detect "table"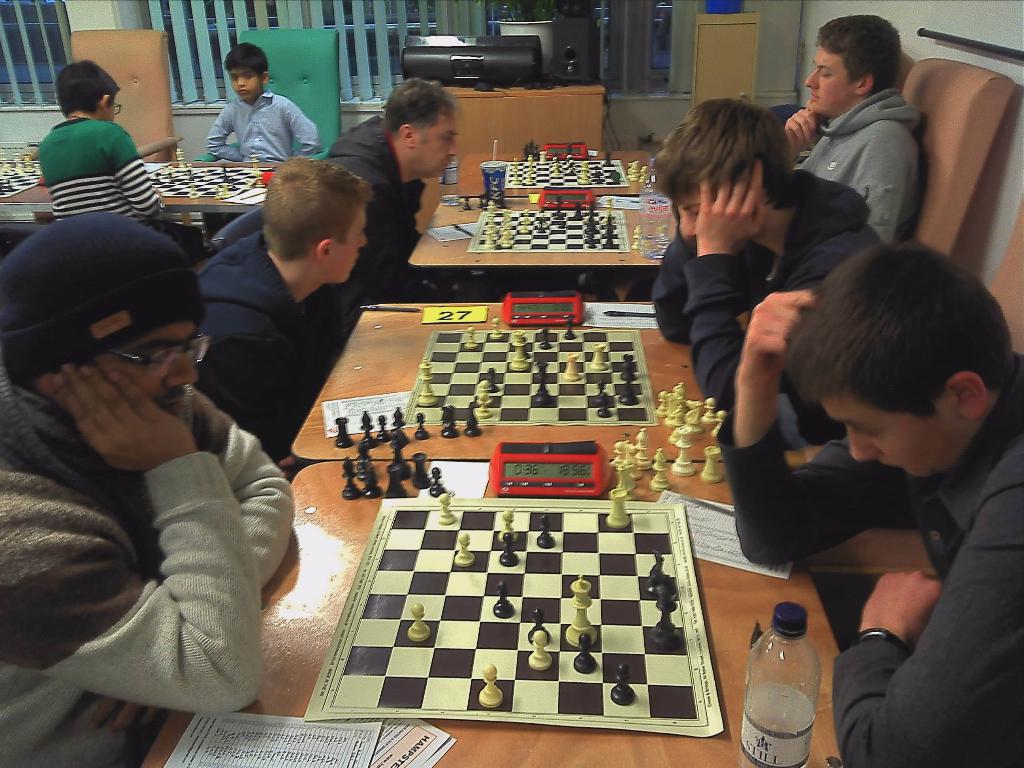
detection(400, 193, 676, 294)
